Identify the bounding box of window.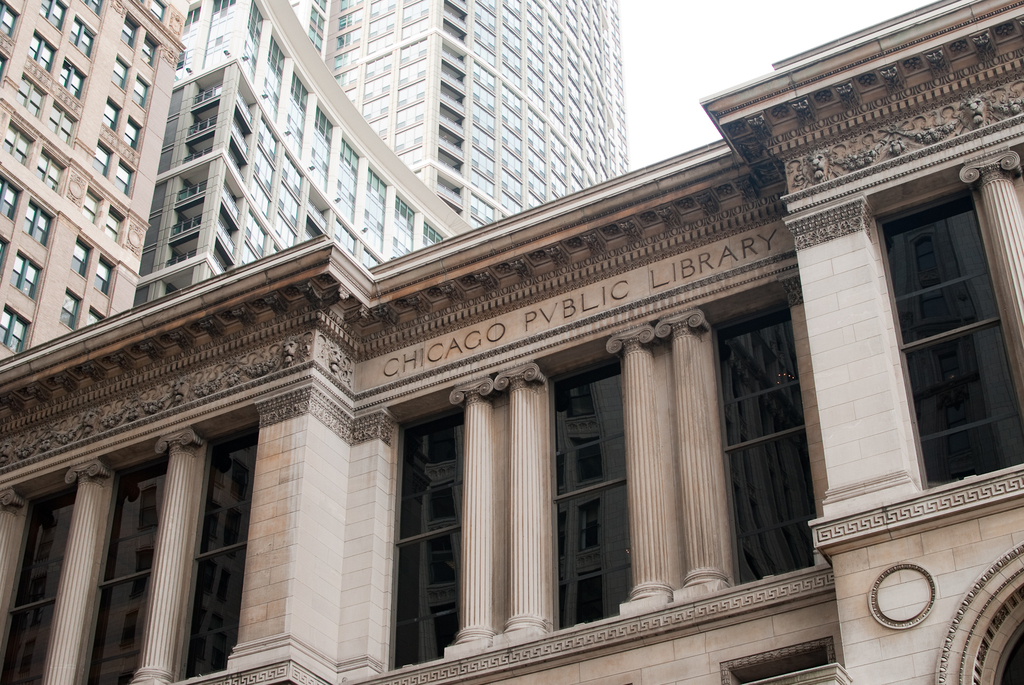
left=102, top=214, right=125, bottom=241.
